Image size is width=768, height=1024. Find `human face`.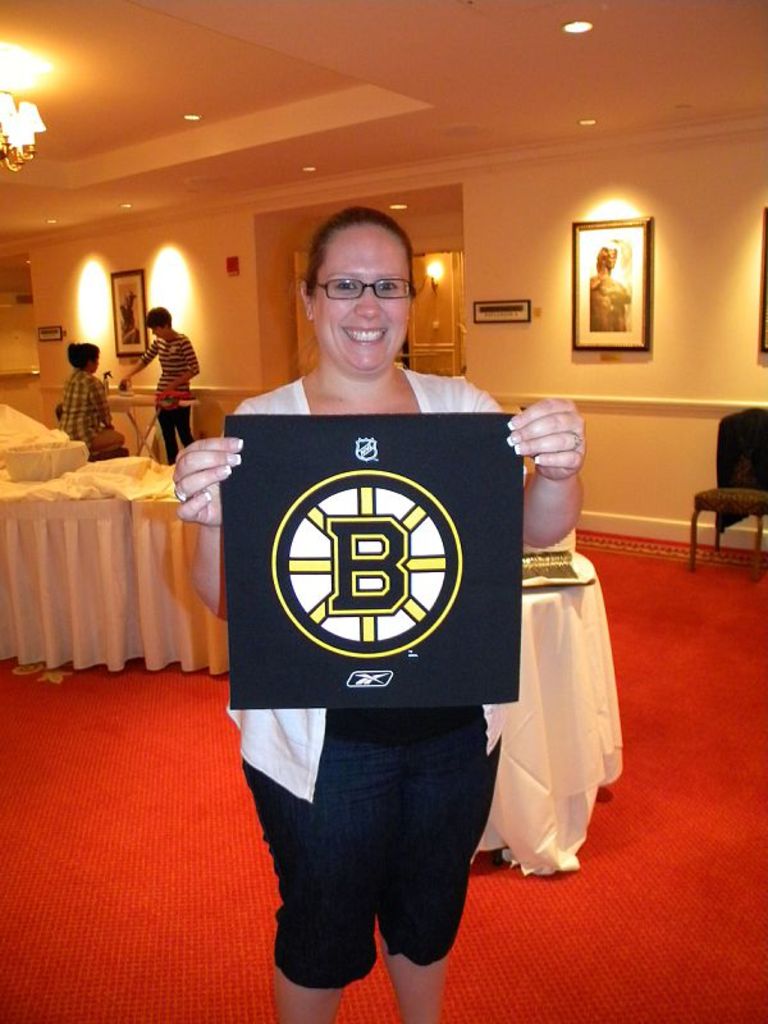
bbox(311, 221, 415, 369).
